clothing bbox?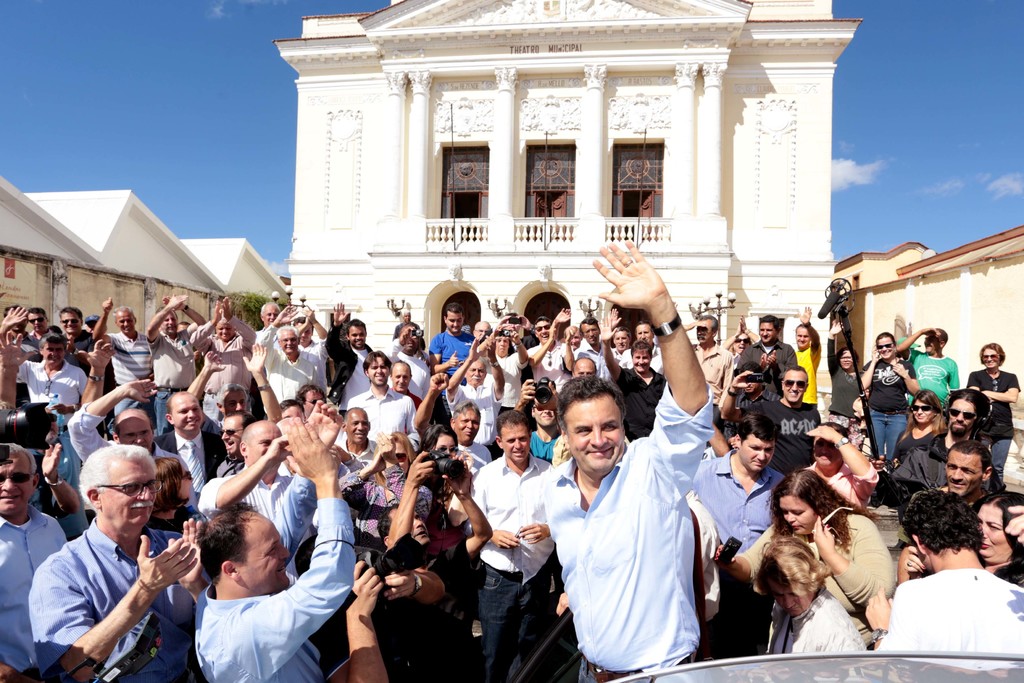
bbox(369, 545, 470, 682)
